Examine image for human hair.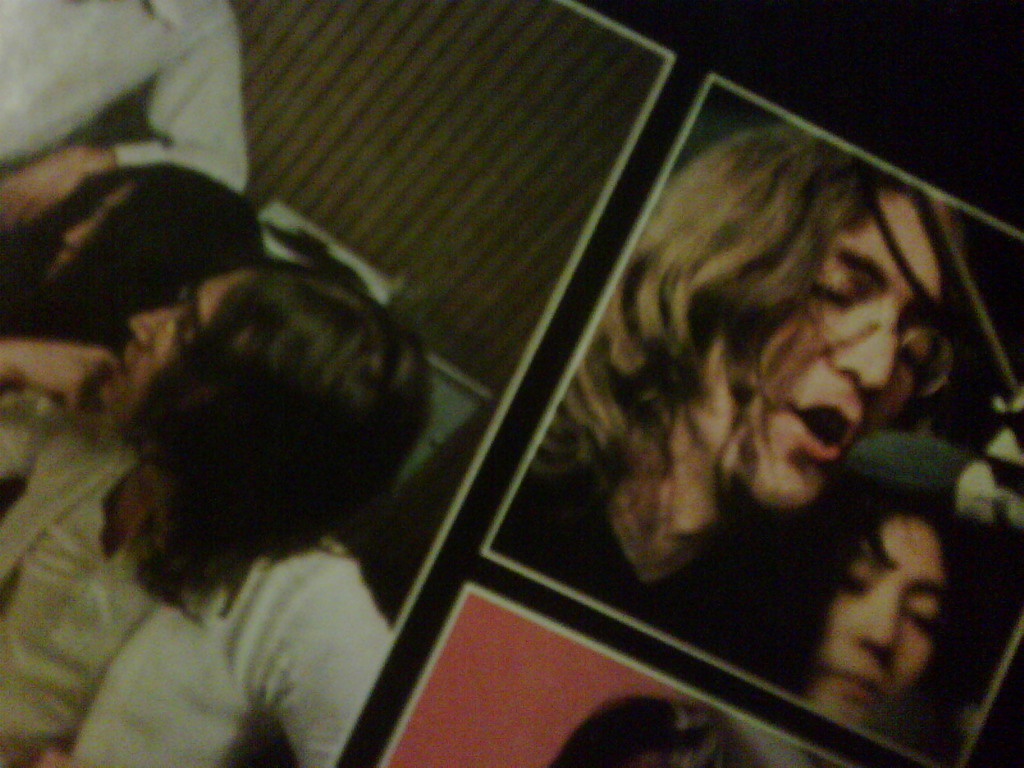
Examination result: (119,259,438,610).
